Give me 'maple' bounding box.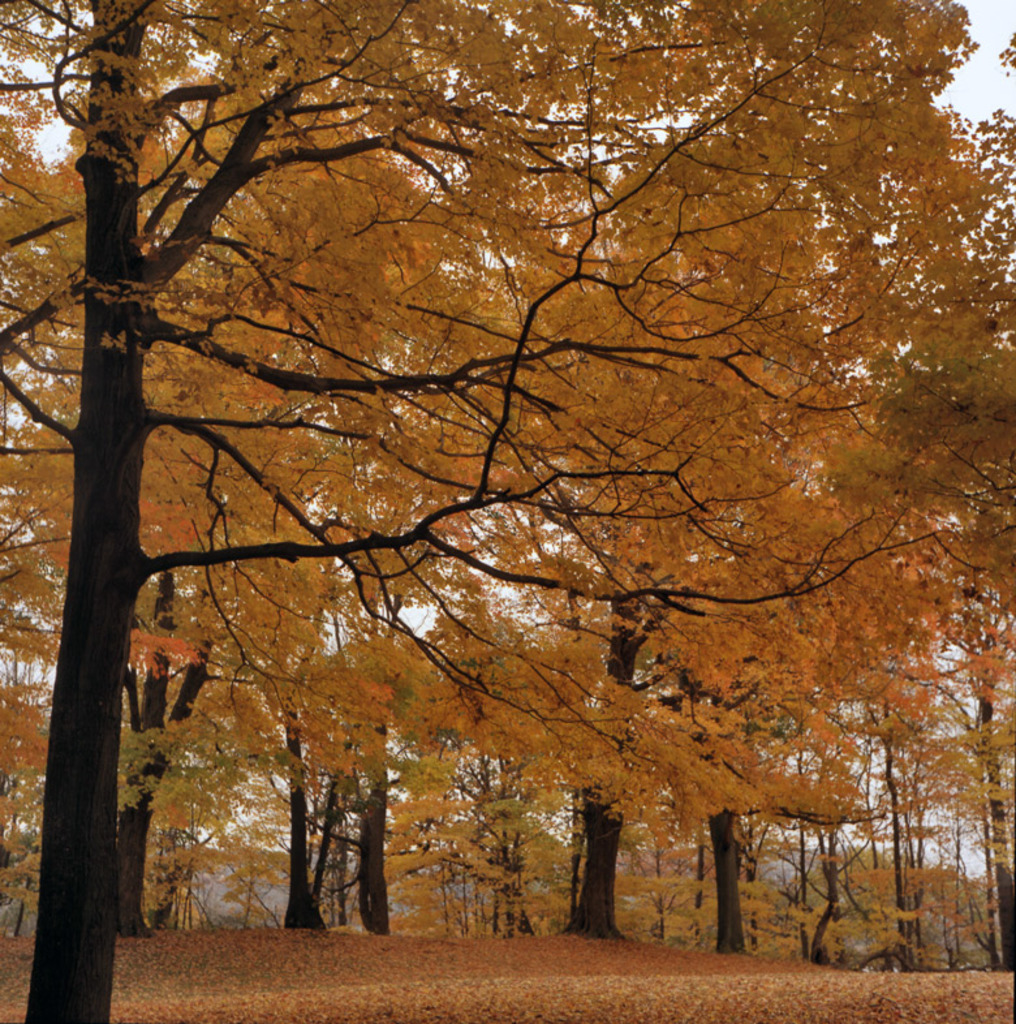
region(350, 731, 393, 937).
